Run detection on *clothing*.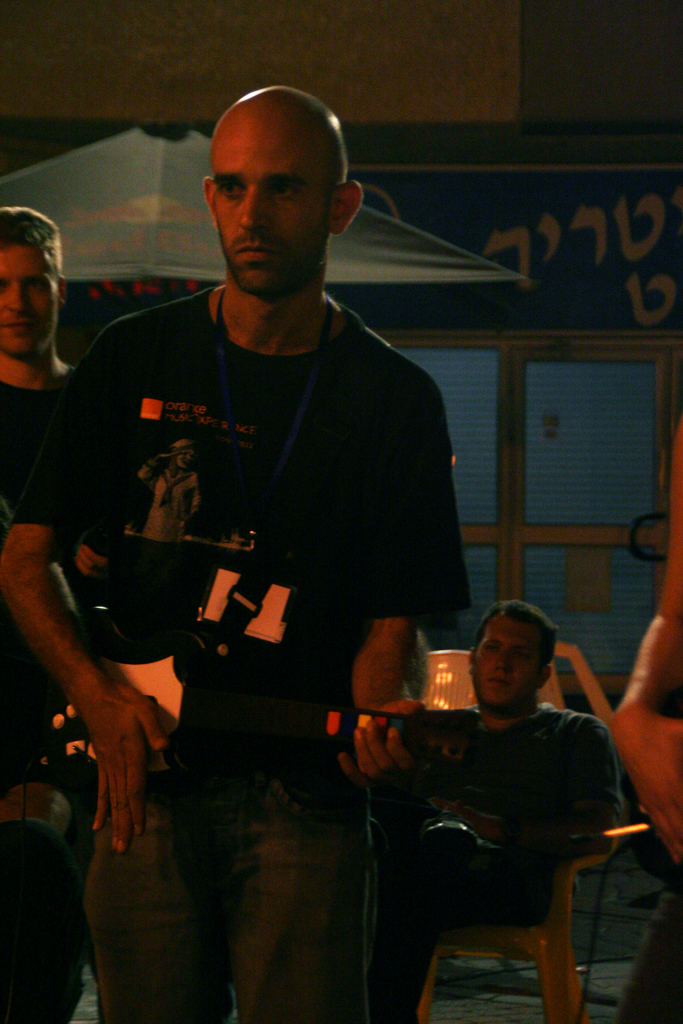
Result: (0, 283, 490, 1023).
